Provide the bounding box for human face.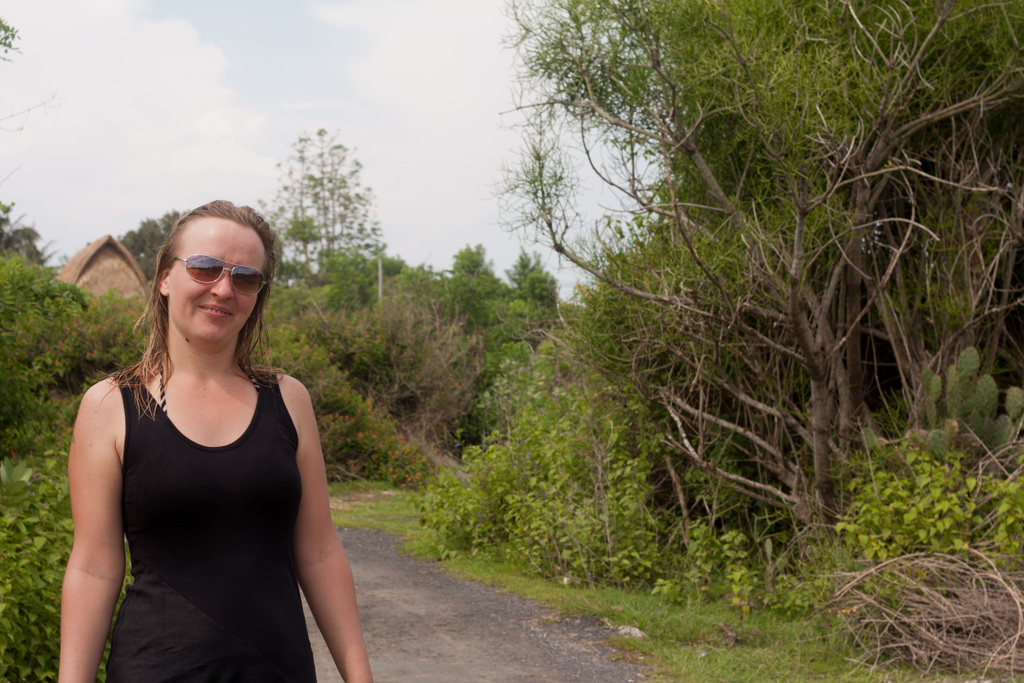
bbox(169, 215, 269, 353).
